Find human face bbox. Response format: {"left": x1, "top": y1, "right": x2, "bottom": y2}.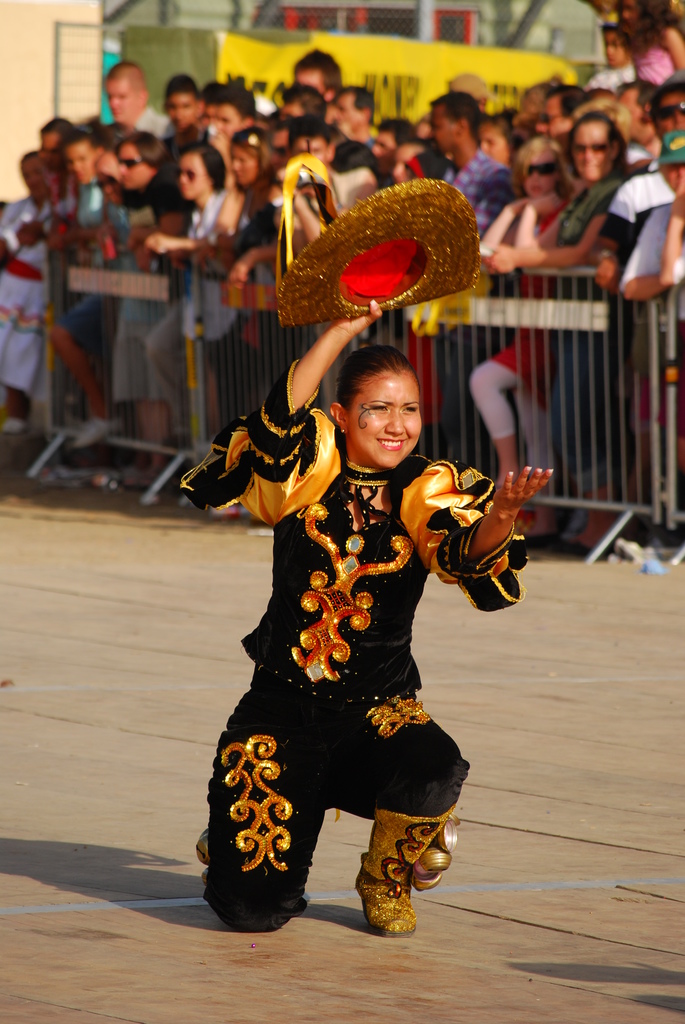
{"left": 232, "top": 147, "right": 260, "bottom": 184}.
